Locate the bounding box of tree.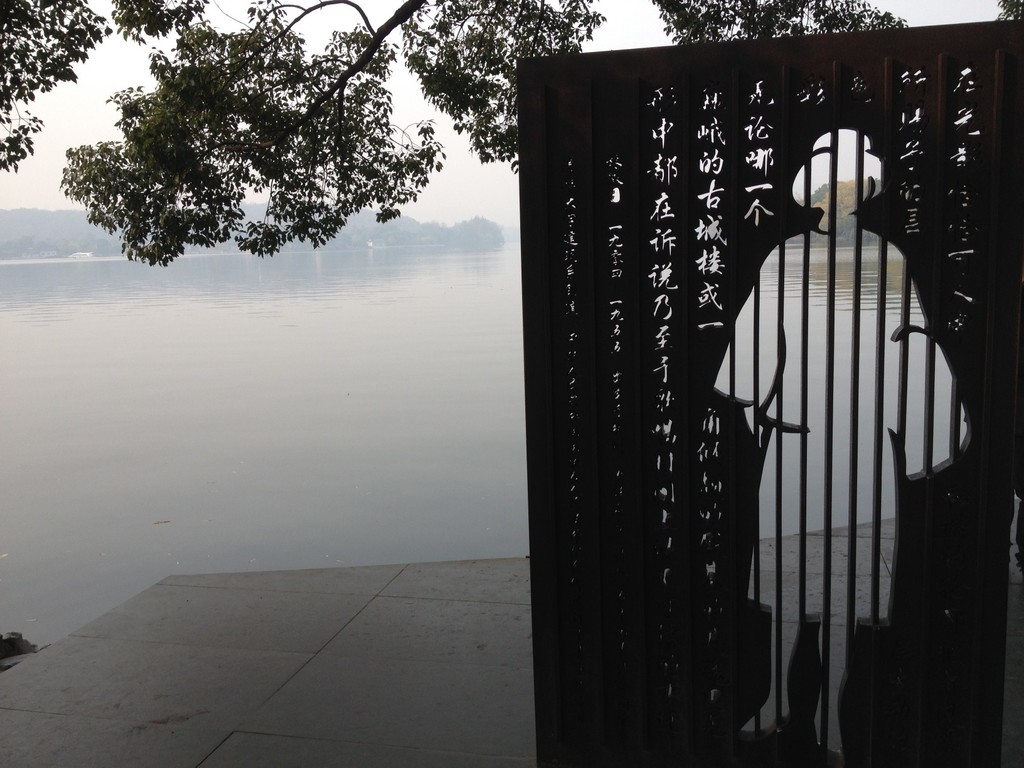
Bounding box: [0, 0, 1023, 274].
